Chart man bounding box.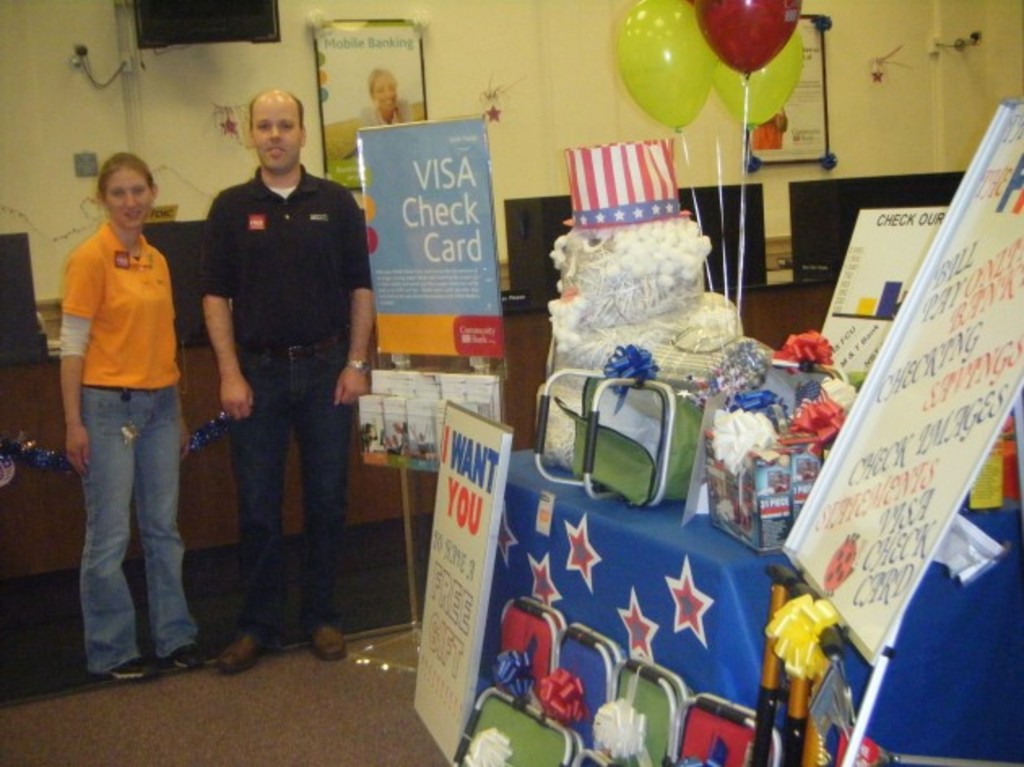
Charted: bbox=[190, 88, 418, 652].
